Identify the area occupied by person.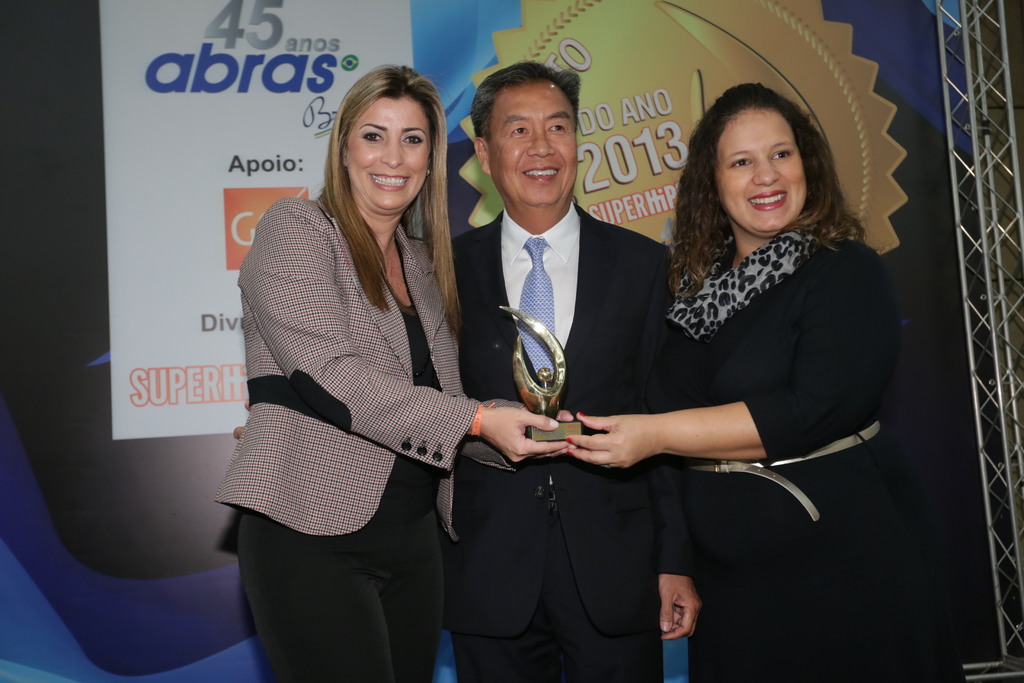
Area: (x1=435, y1=58, x2=678, y2=682).
